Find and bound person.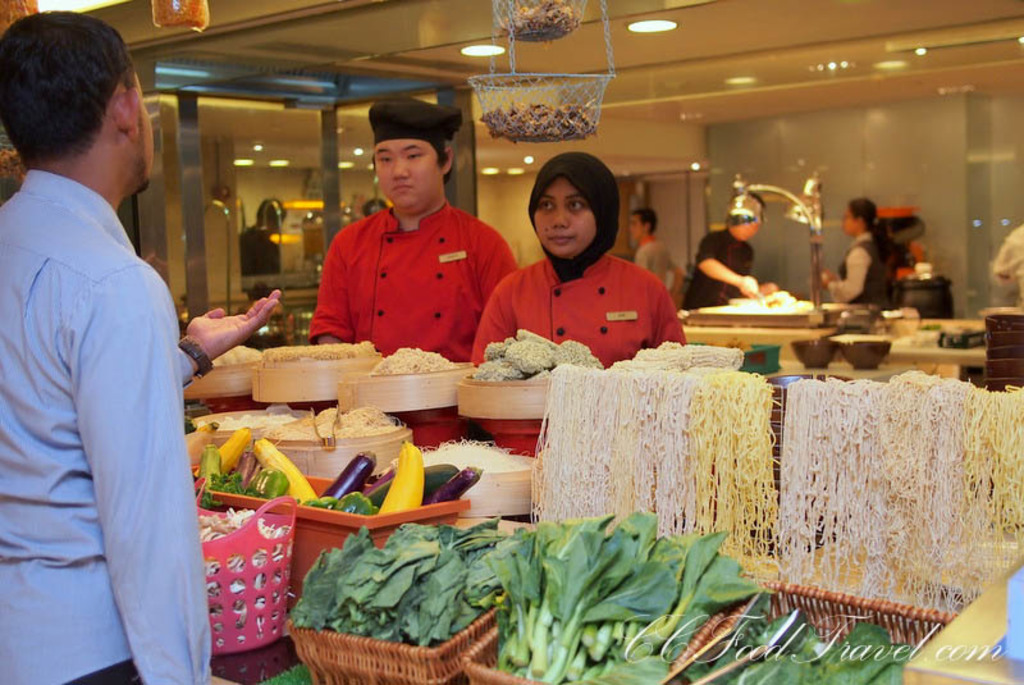
Bound: 623, 209, 677, 292.
